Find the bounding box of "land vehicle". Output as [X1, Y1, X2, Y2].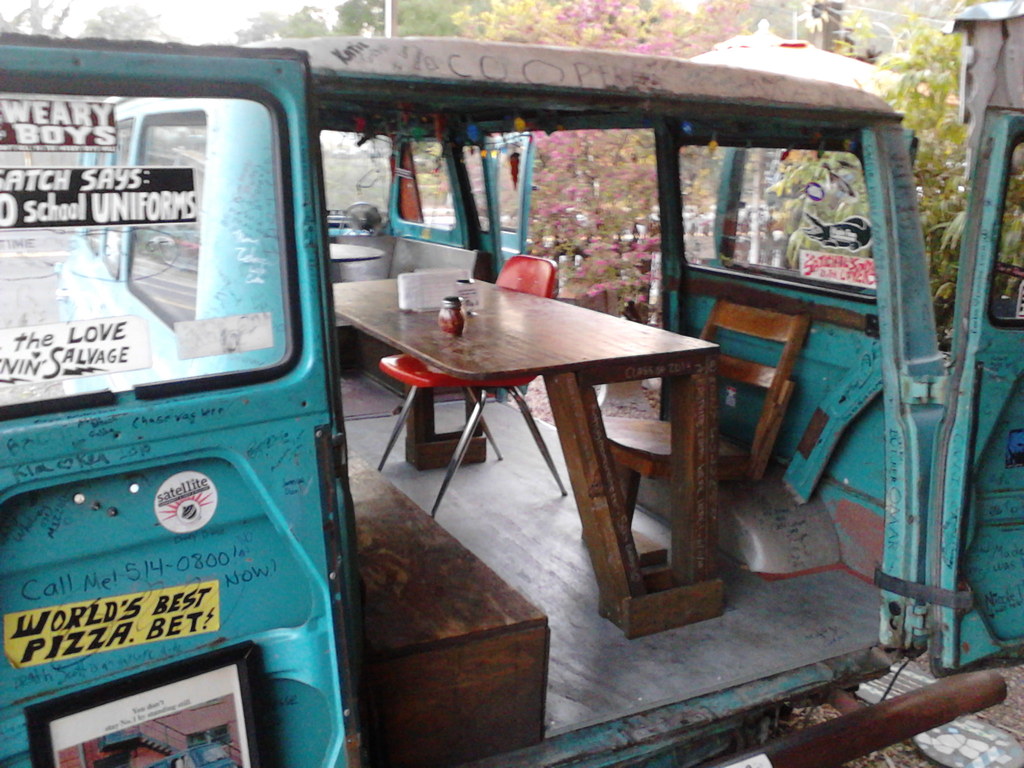
[0, 0, 1023, 767].
